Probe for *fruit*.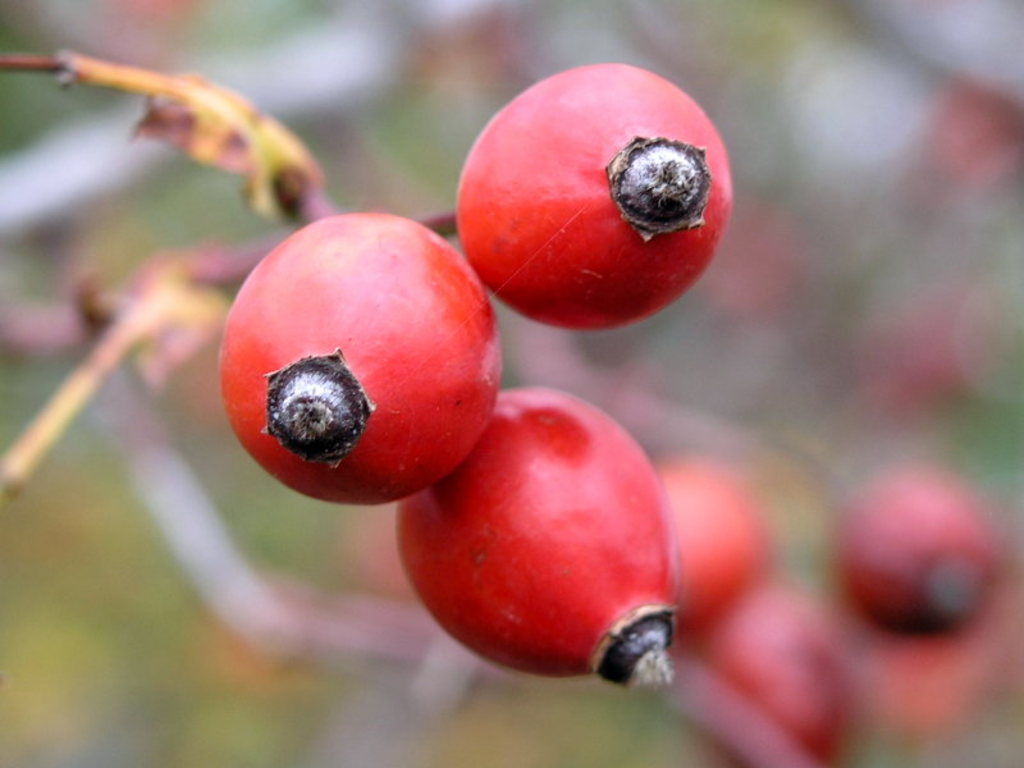
Probe result: (216, 206, 504, 502).
